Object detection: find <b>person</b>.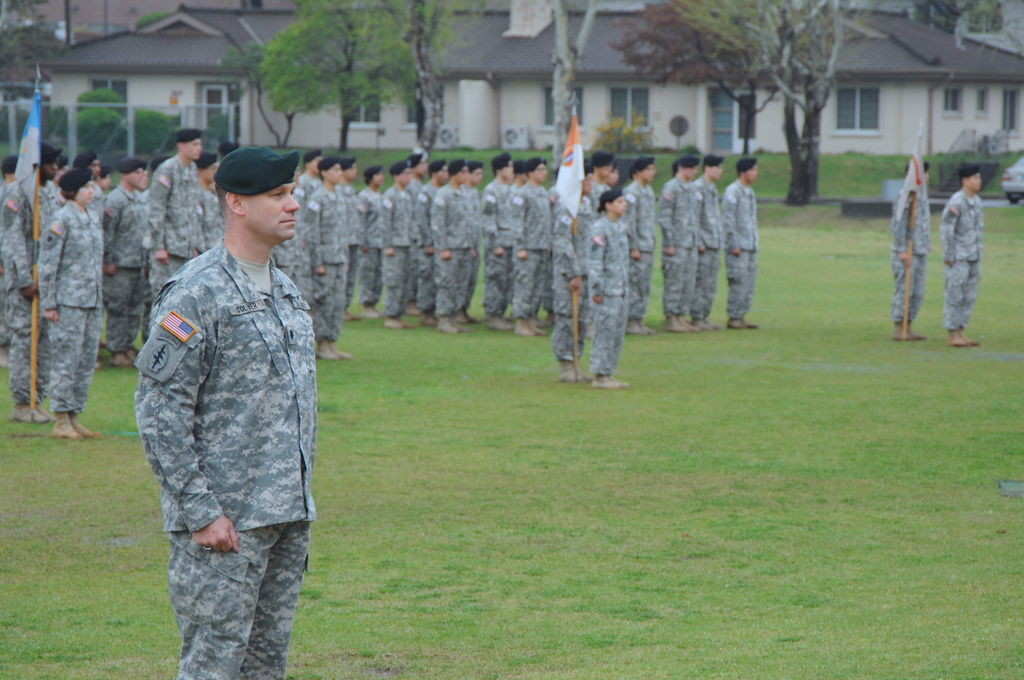
[x1=412, y1=160, x2=445, y2=323].
